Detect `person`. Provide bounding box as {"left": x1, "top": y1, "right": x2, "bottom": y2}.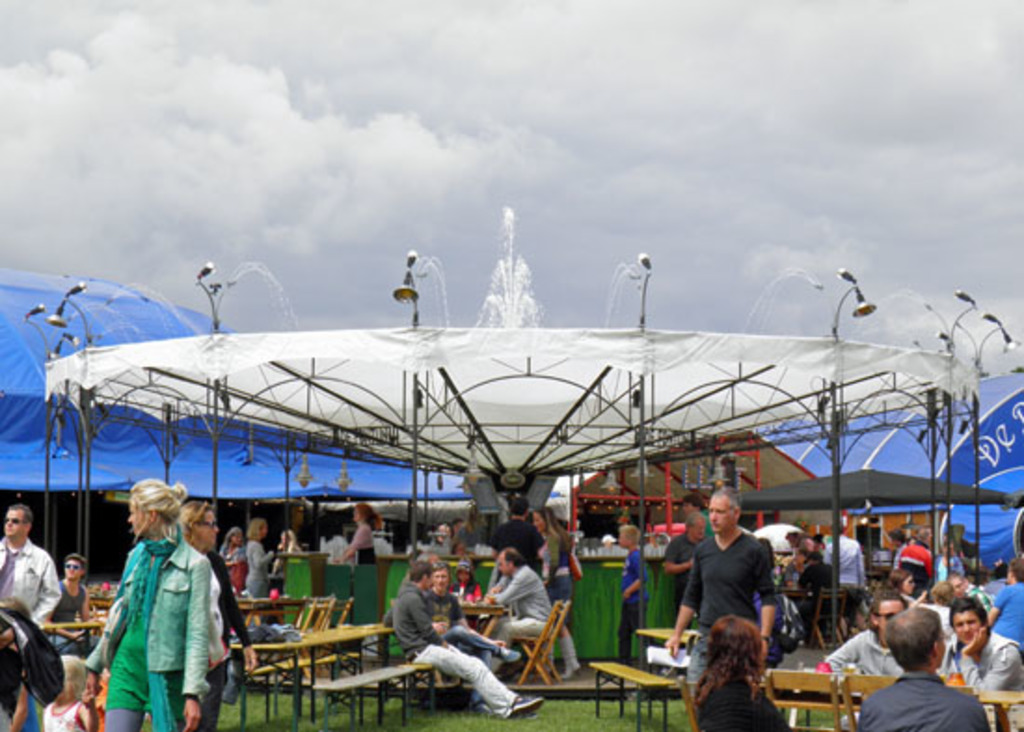
{"left": 694, "top": 488, "right": 784, "bottom": 695}.
